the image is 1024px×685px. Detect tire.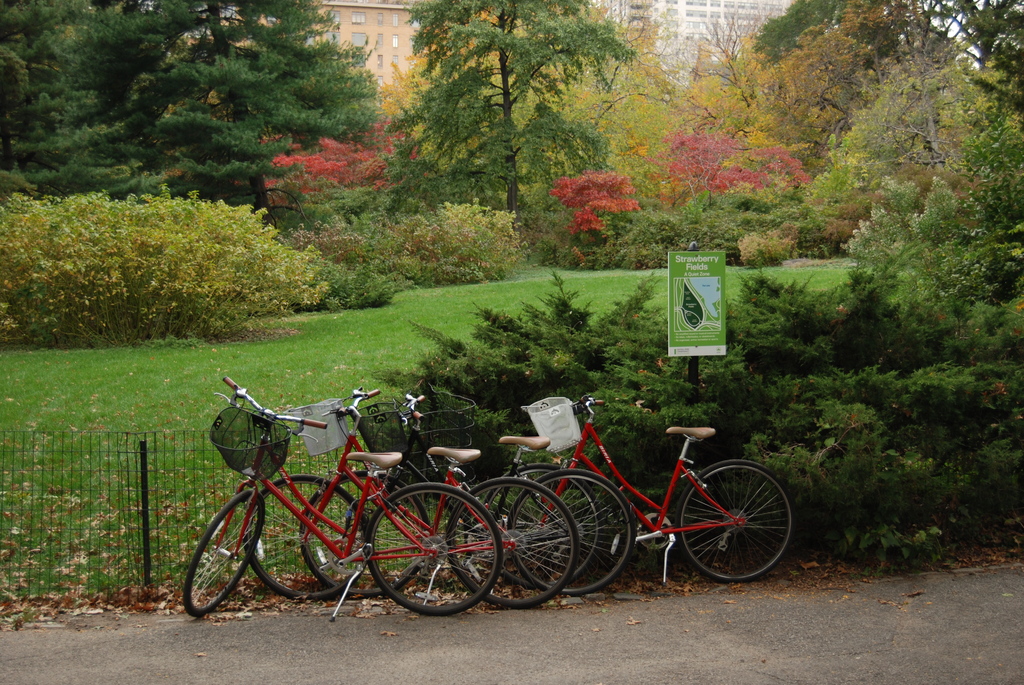
Detection: Rect(502, 468, 642, 597).
